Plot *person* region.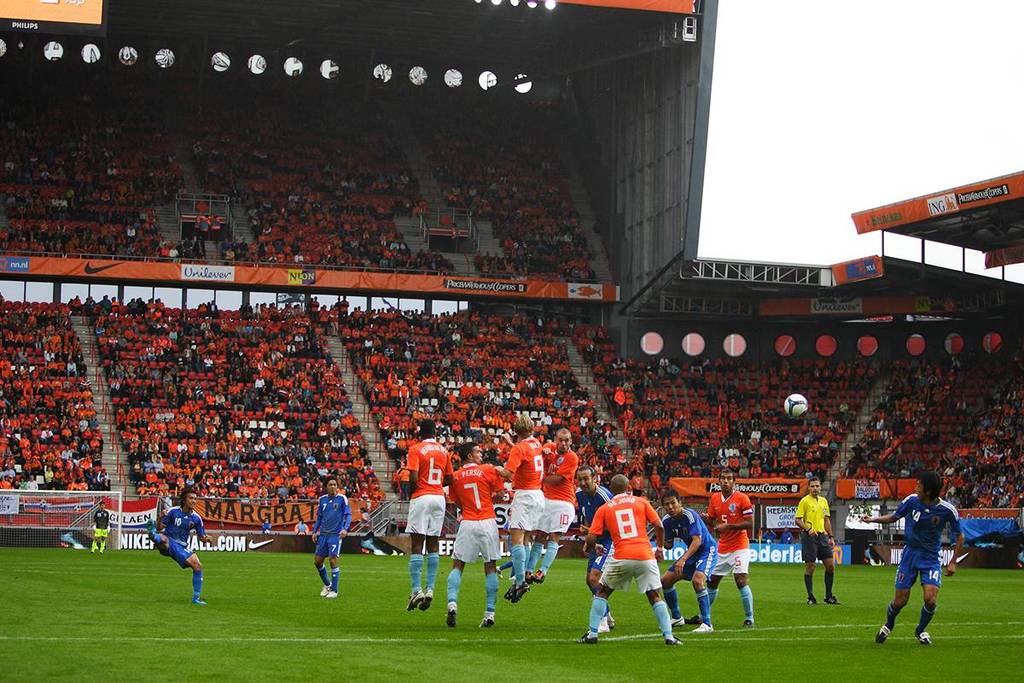
Plotted at Rect(811, 367, 820, 382).
